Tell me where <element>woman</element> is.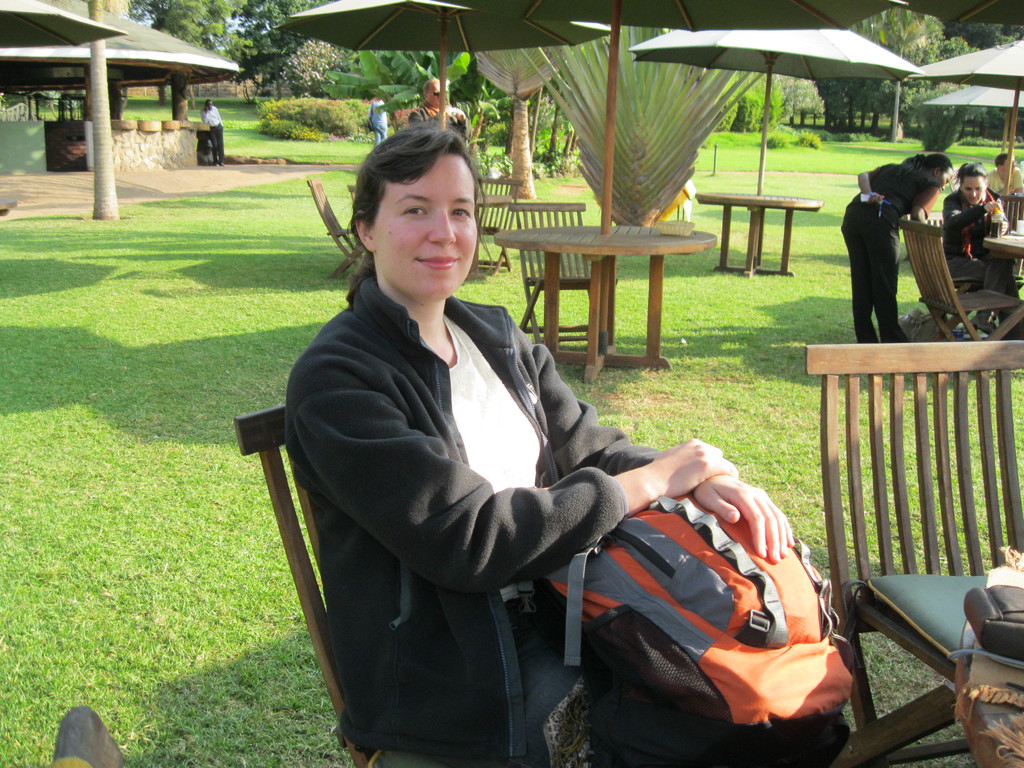
<element>woman</element> is at (837, 151, 956, 342).
